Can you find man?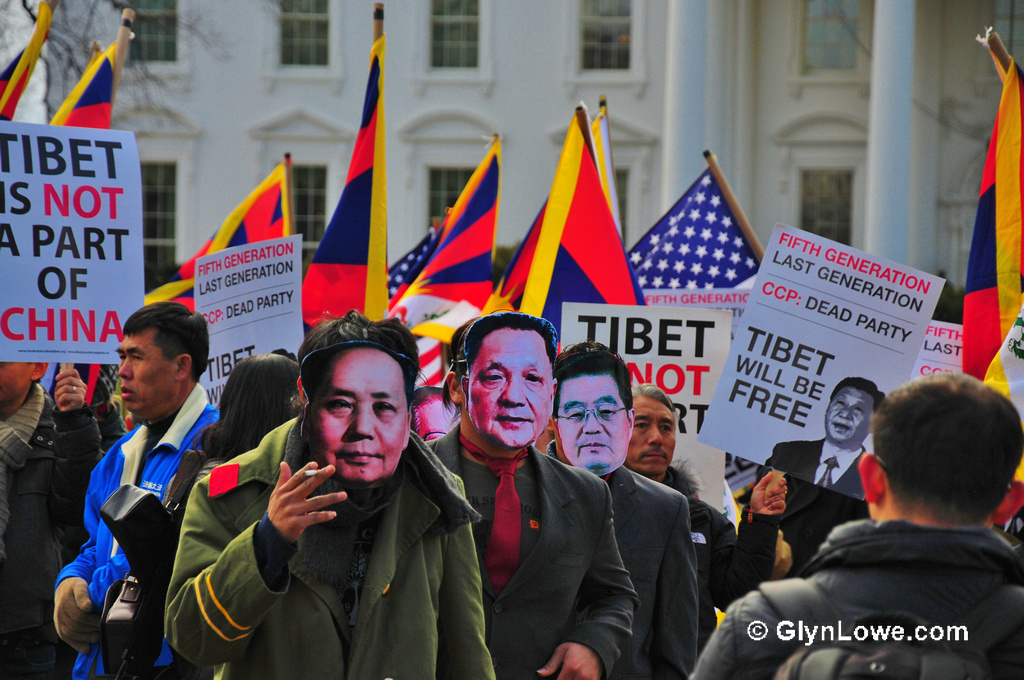
Yes, bounding box: {"left": 54, "top": 295, "right": 233, "bottom": 679}.
